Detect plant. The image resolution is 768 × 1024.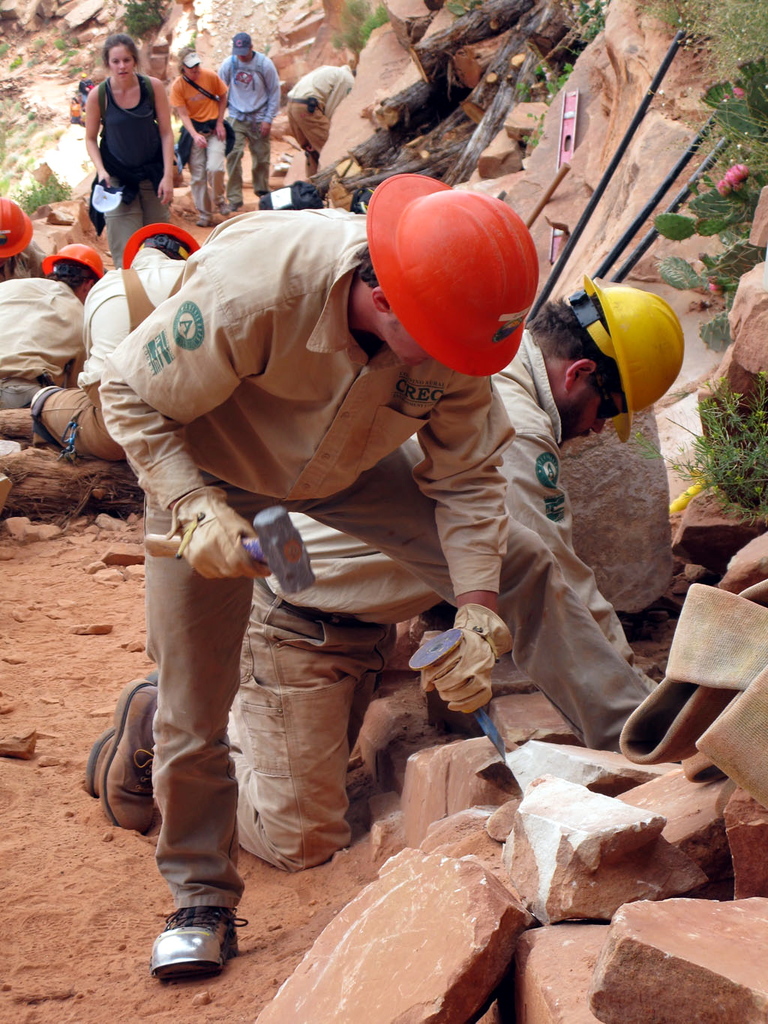
<box>632,375,767,528</box>.
